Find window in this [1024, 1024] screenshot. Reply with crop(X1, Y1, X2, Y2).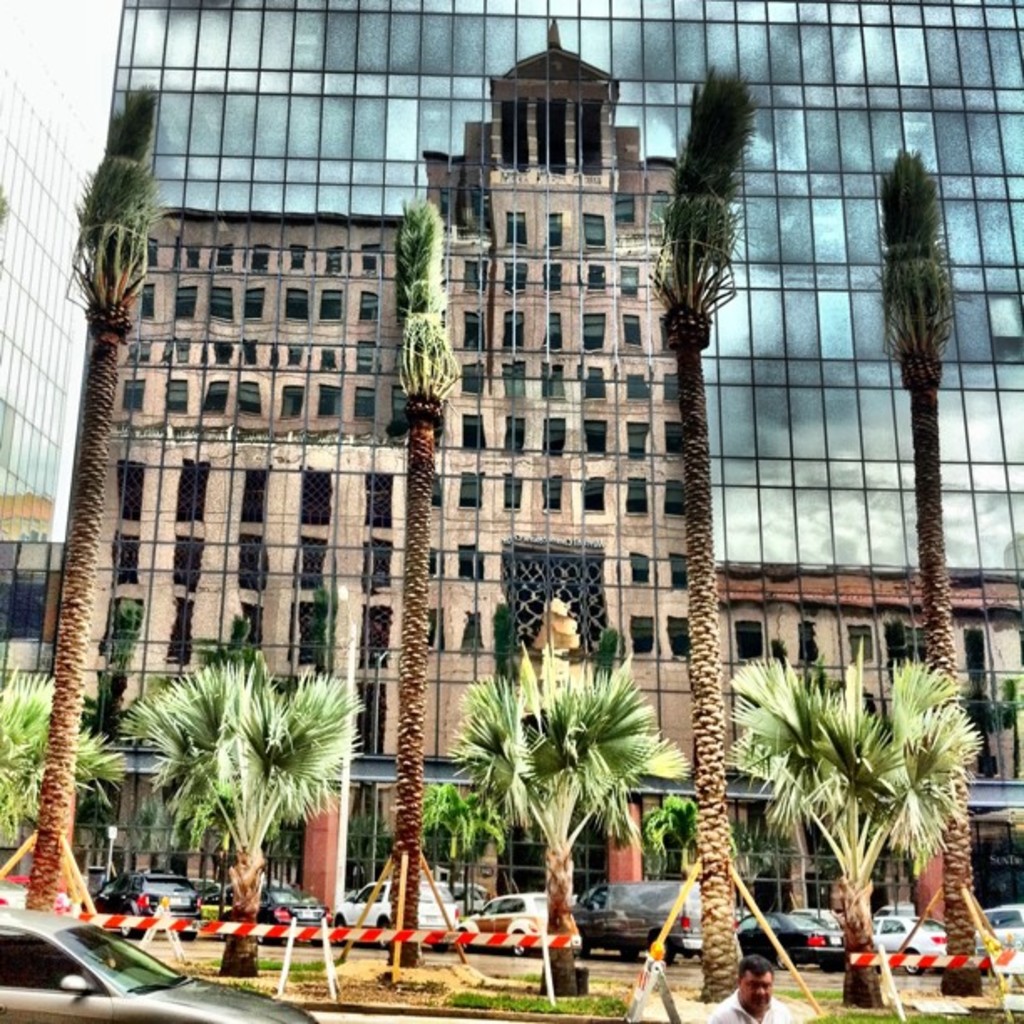
crop(253, 253, 274, 273).
